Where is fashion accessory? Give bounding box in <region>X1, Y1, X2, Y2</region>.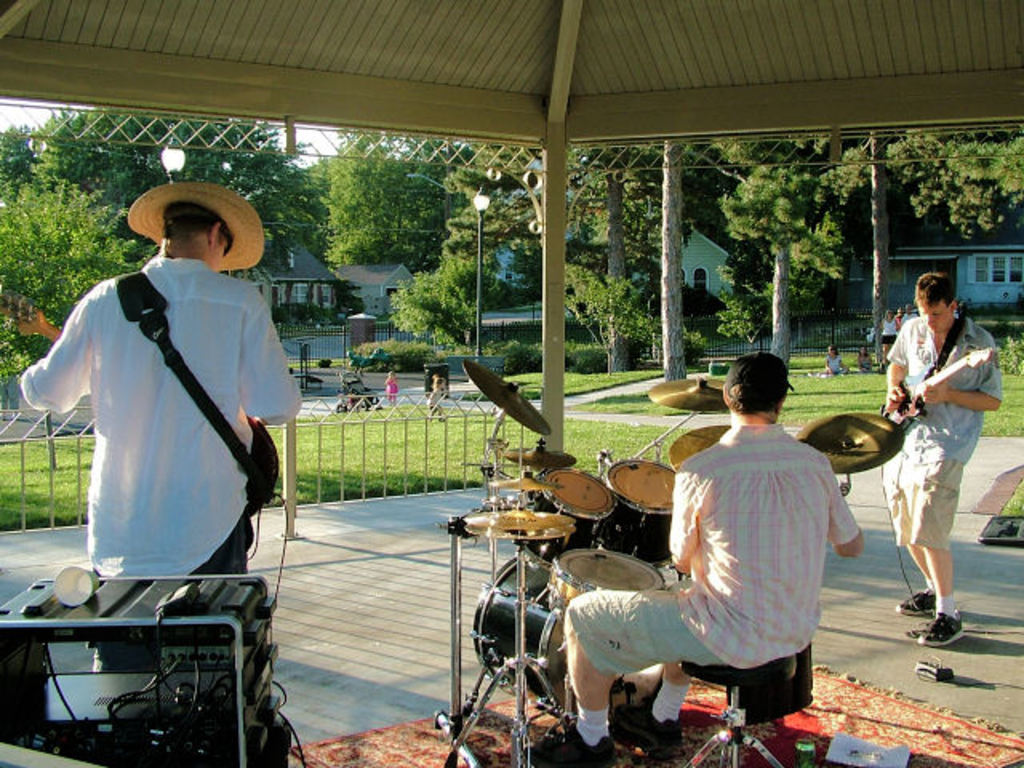
<region>574, 702, 610, 744</region>.
